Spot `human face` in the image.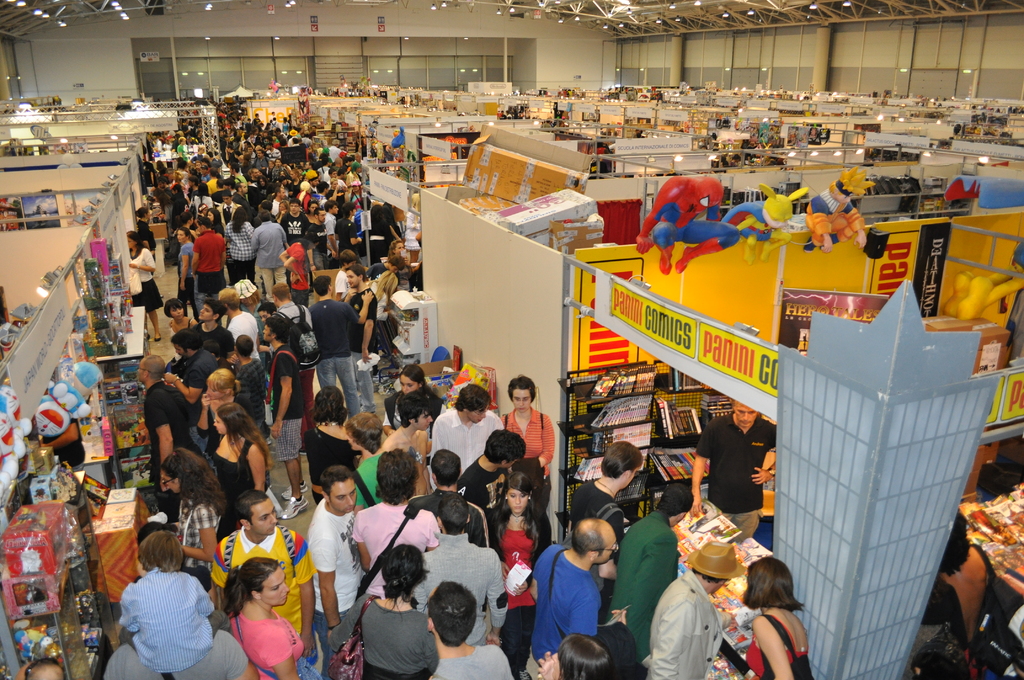
`human face` found at pyautogui.locateOnScreen(346, 270, 360, 287).
